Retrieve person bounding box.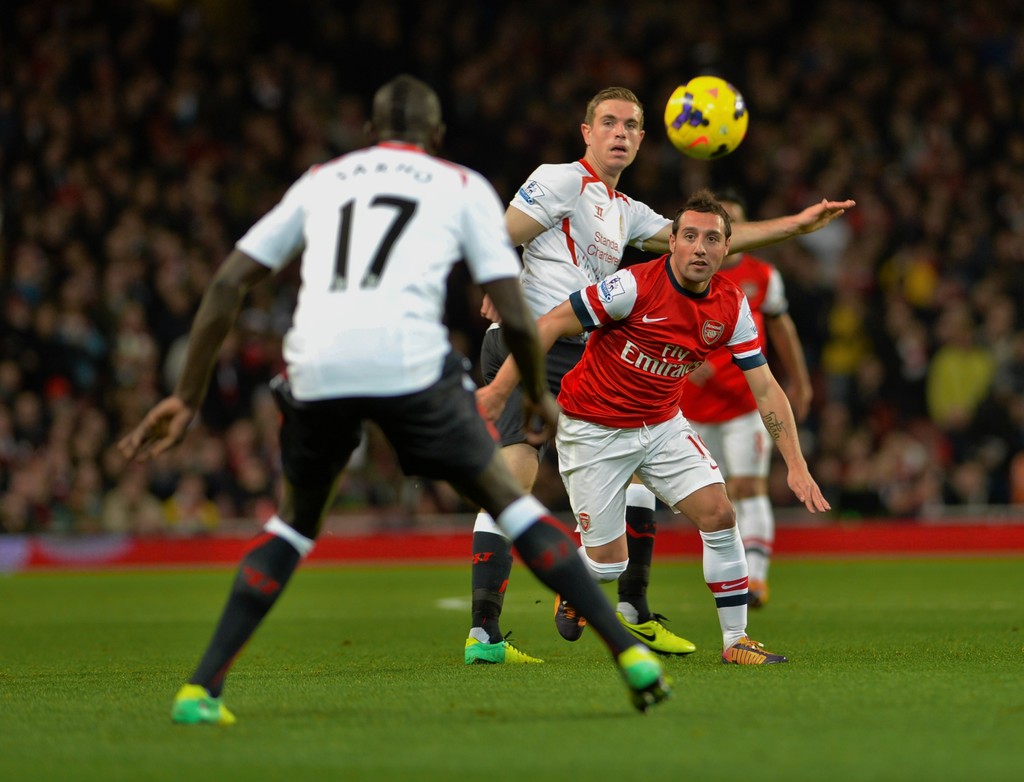
Bounding box: (458, 90, 853, 671).
